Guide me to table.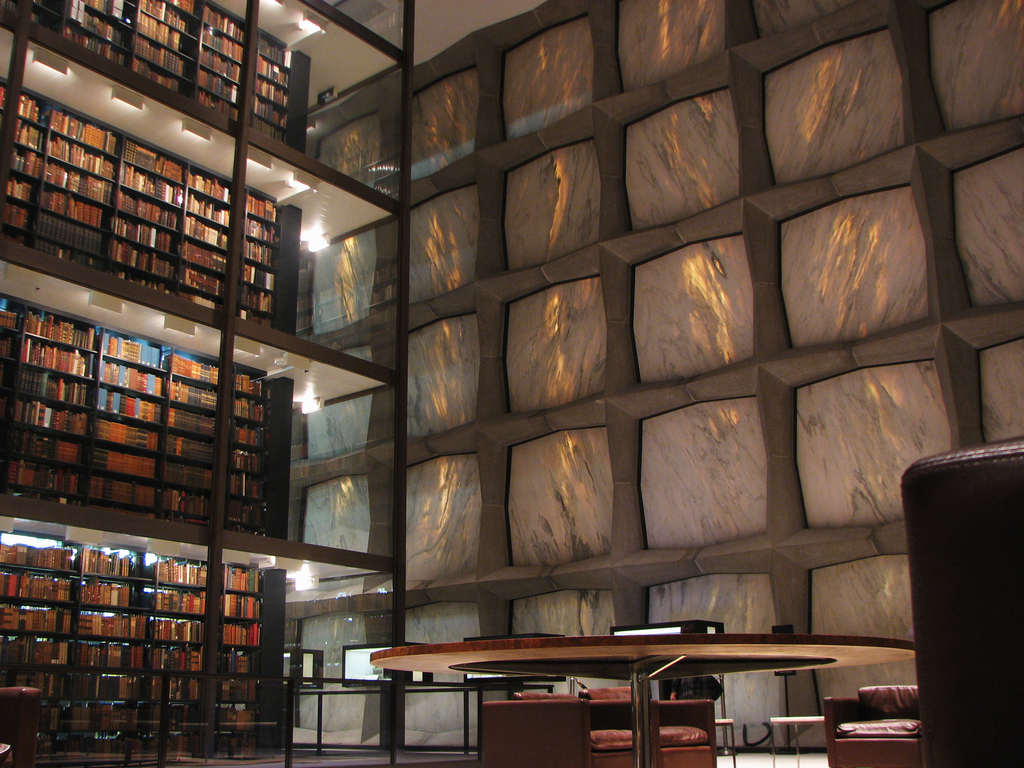
Guidance: (371, 639, 936, 744).
